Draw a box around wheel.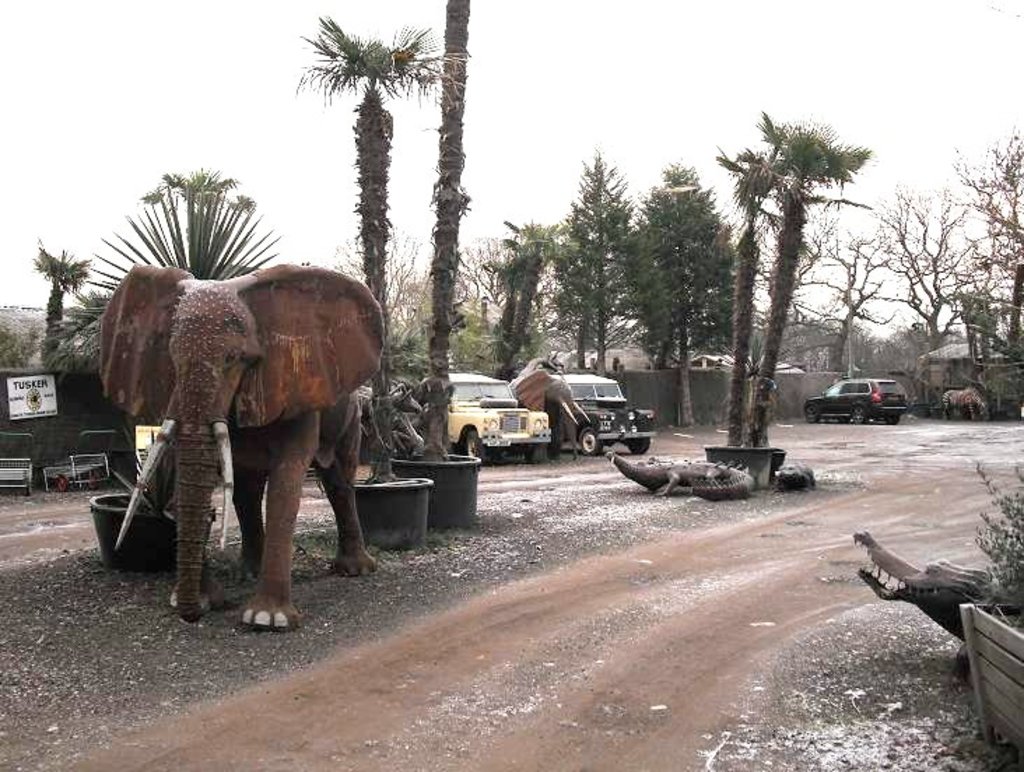
853, 403, 865, 422.
